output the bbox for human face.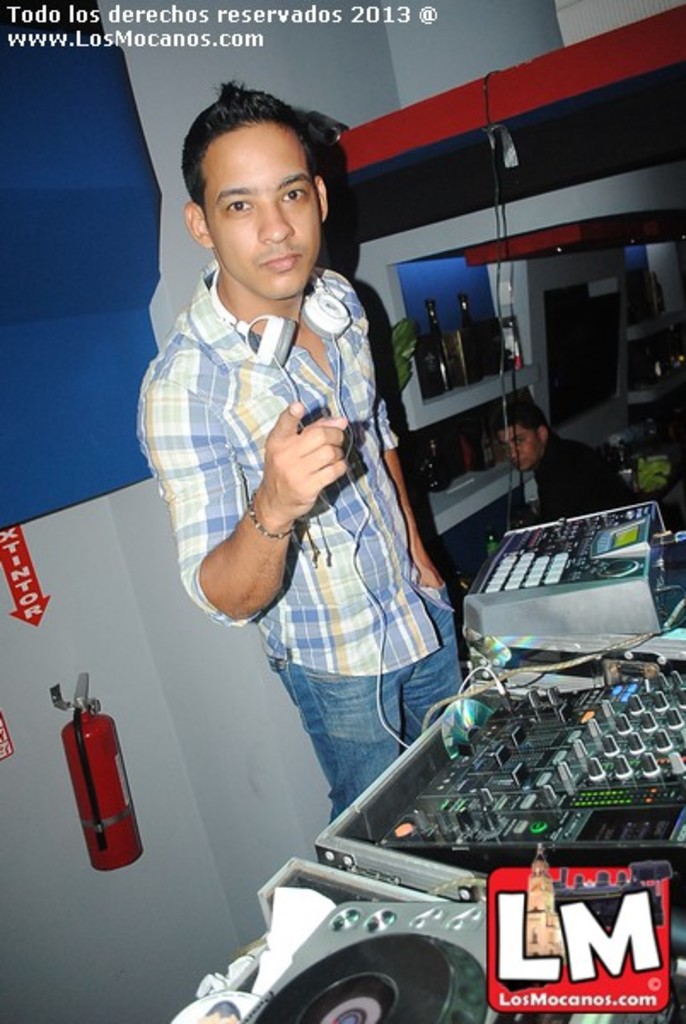
205/126/314/300.
